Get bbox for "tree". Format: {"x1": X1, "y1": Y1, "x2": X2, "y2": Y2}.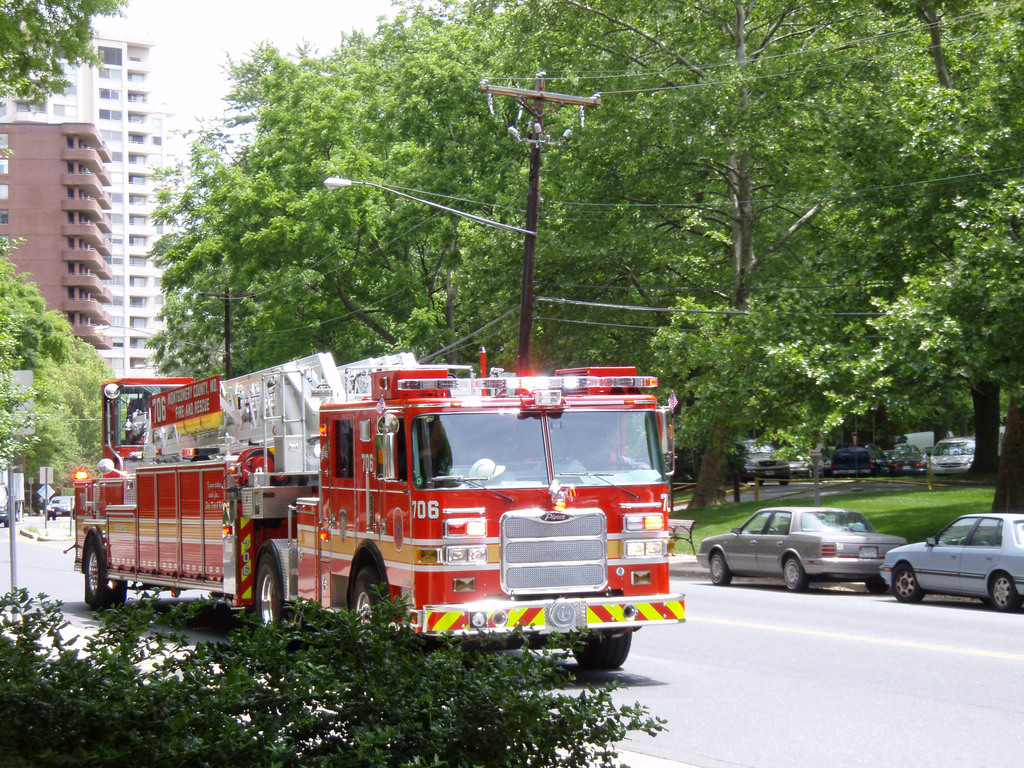
{"x1": 0, "y1": 0, "x2": 139, "y2": 107}.
